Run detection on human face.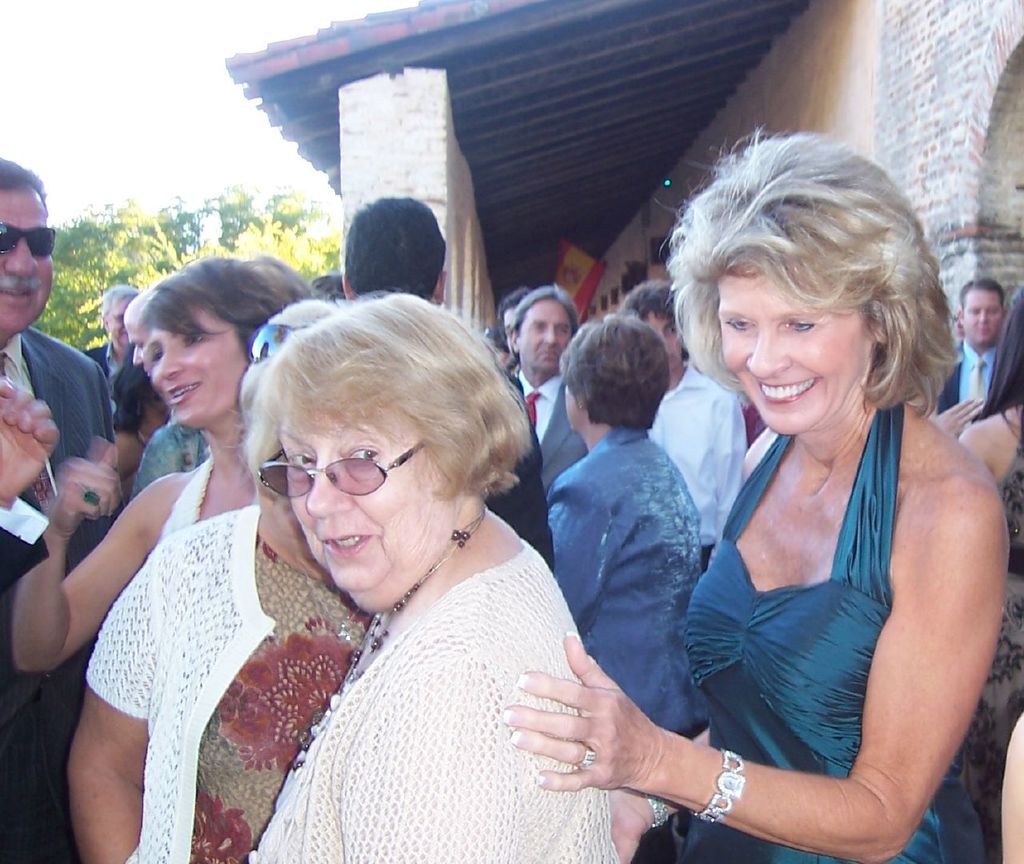
Result: [left=962, top=288, right=1000, bottom=343].
